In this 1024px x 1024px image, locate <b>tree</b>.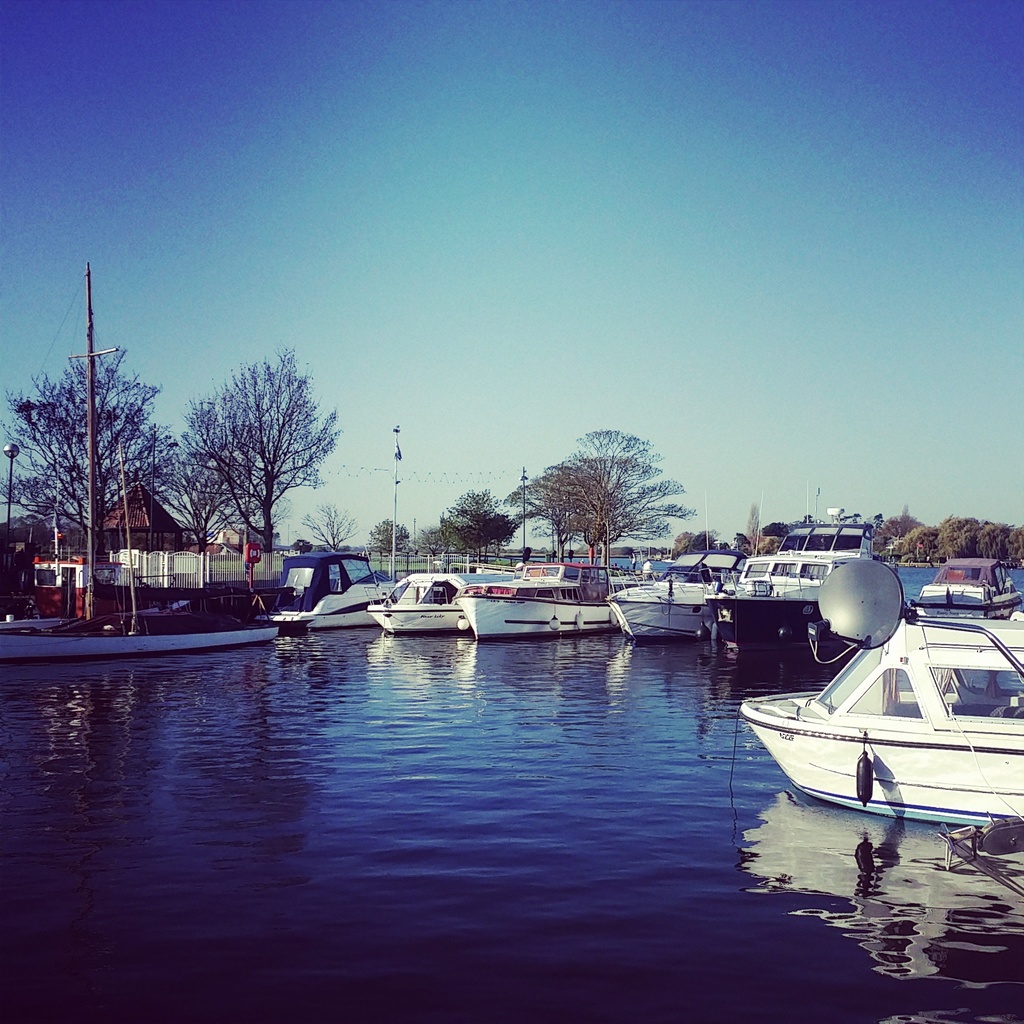
Bounding box: 497 426 691 580.
